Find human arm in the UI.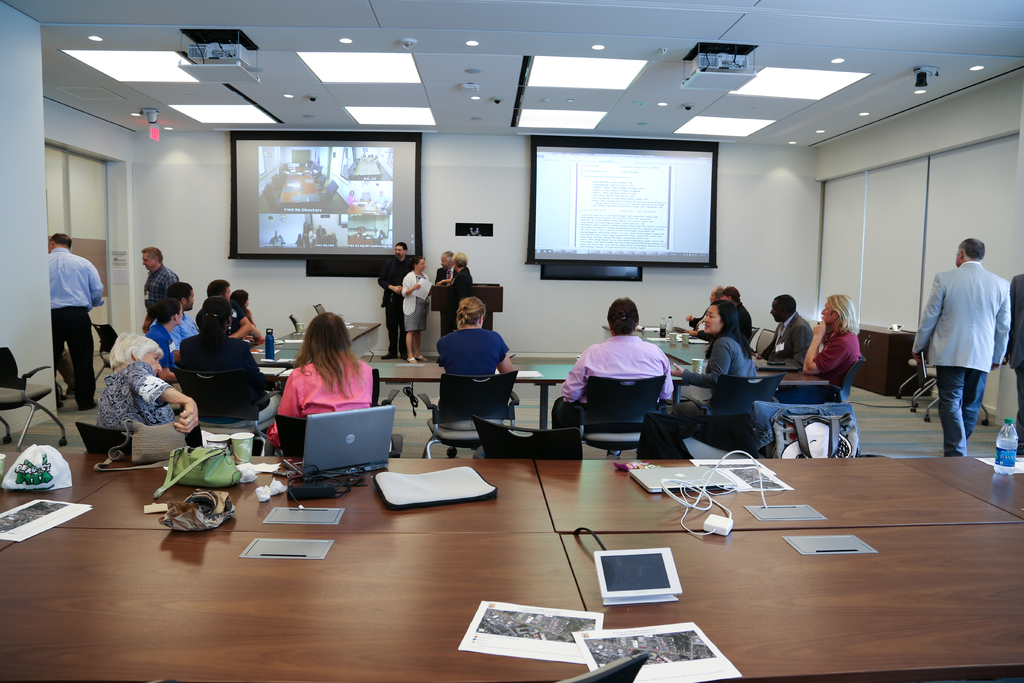
UI element at detection(559, 350, 588, 408).
